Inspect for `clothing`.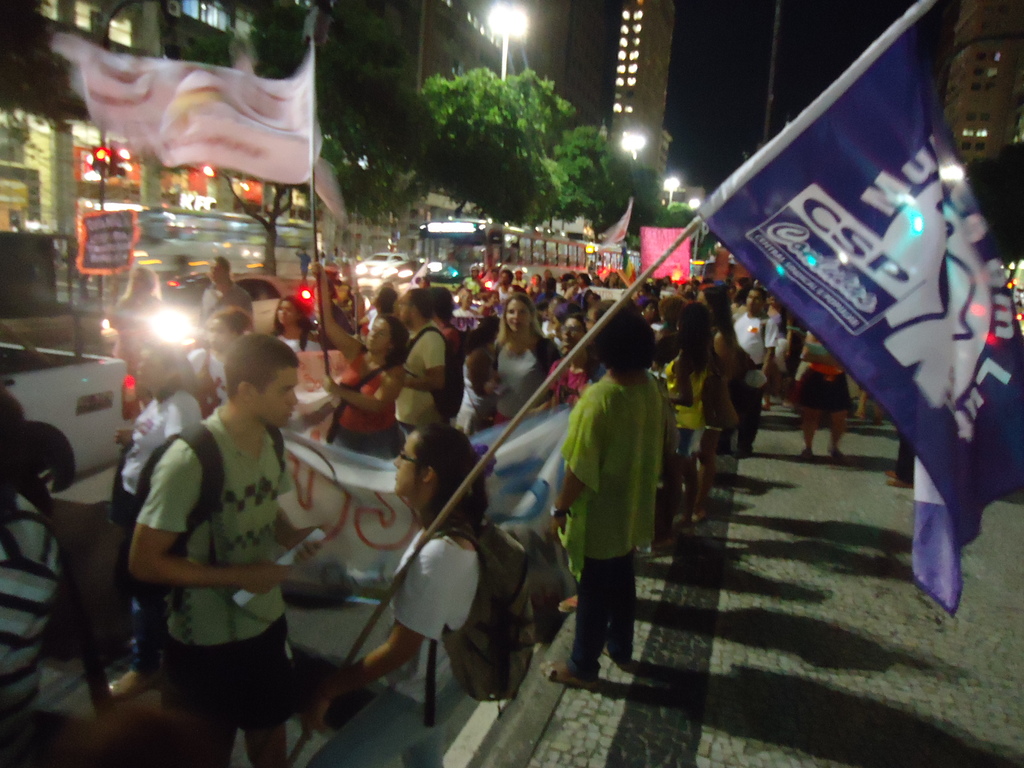
Inspection: <region>397, 319, 443, 430</region>.
